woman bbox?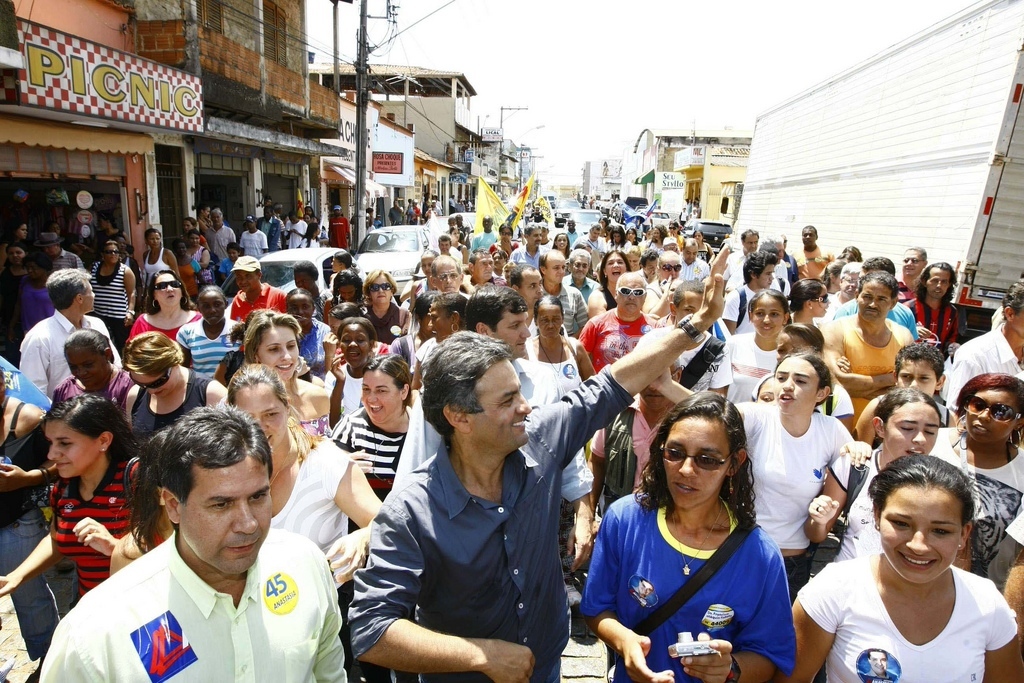
locate(810, 384, 943, 562)
